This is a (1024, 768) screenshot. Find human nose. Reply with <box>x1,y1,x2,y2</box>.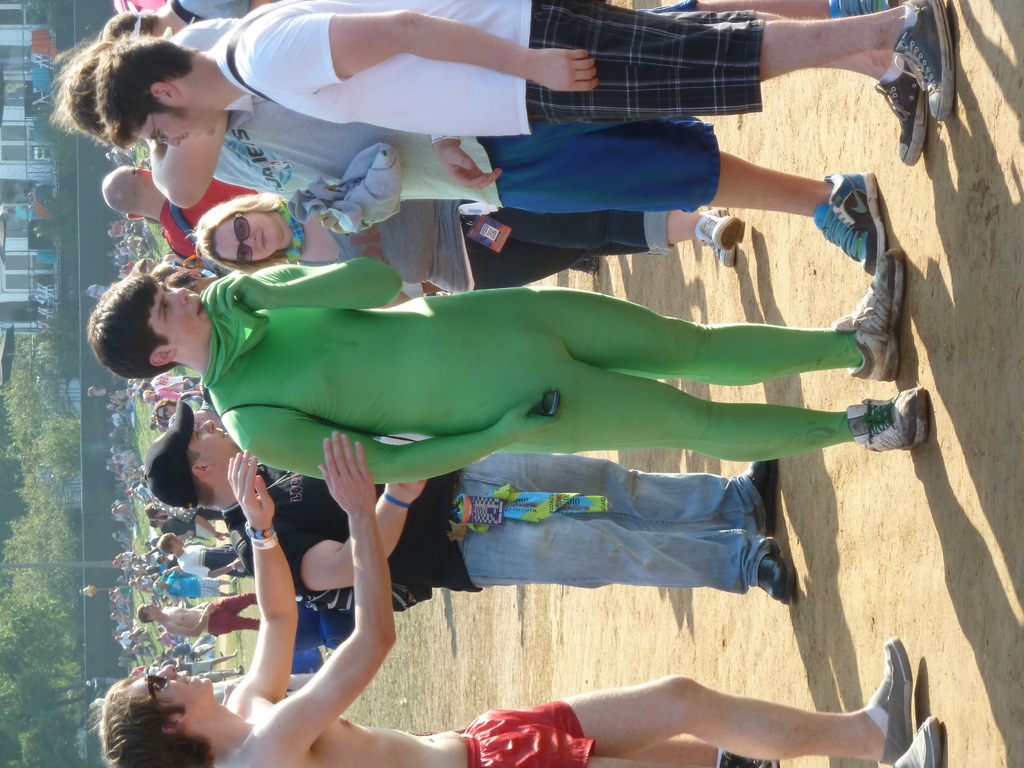
<box>154,662,178,684</box>.
